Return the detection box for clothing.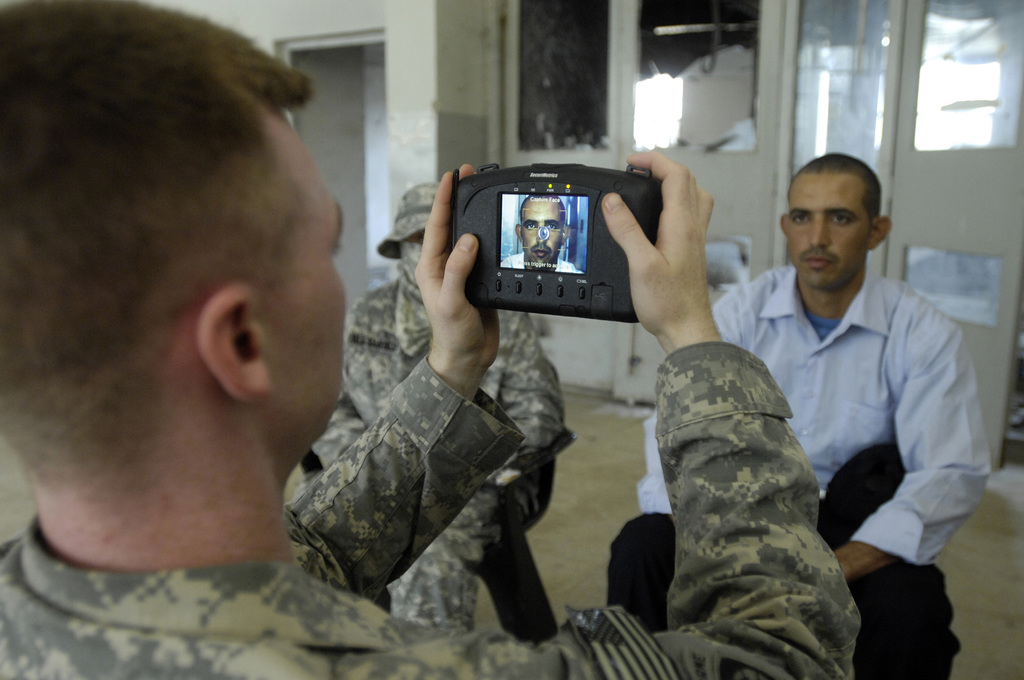
(left=0, top=350, right=860, bottom=679).
